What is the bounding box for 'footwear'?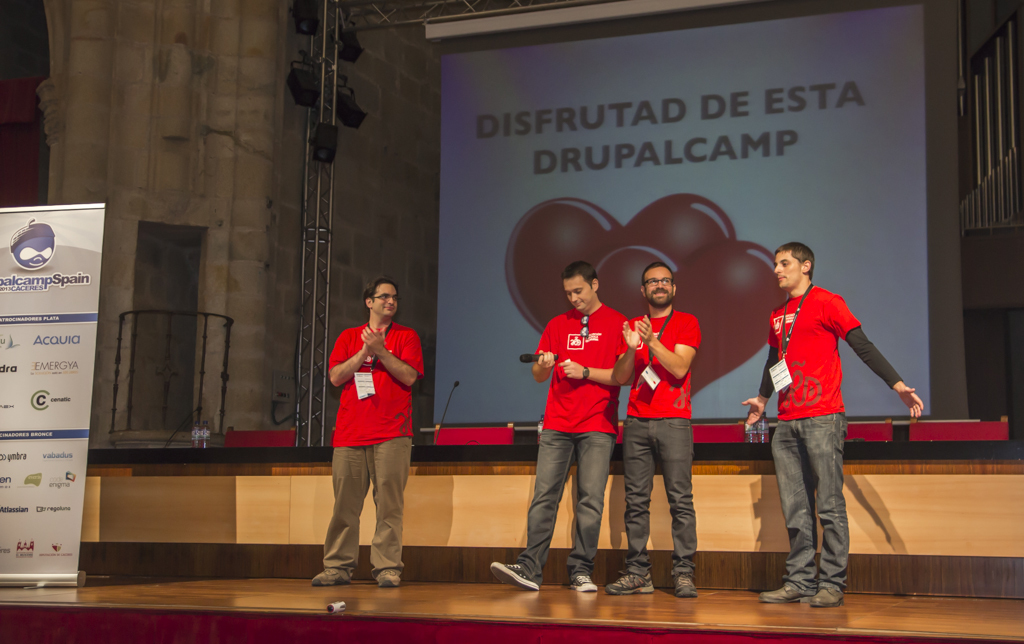
[left=487, top=559, right=544, bottom=593].
